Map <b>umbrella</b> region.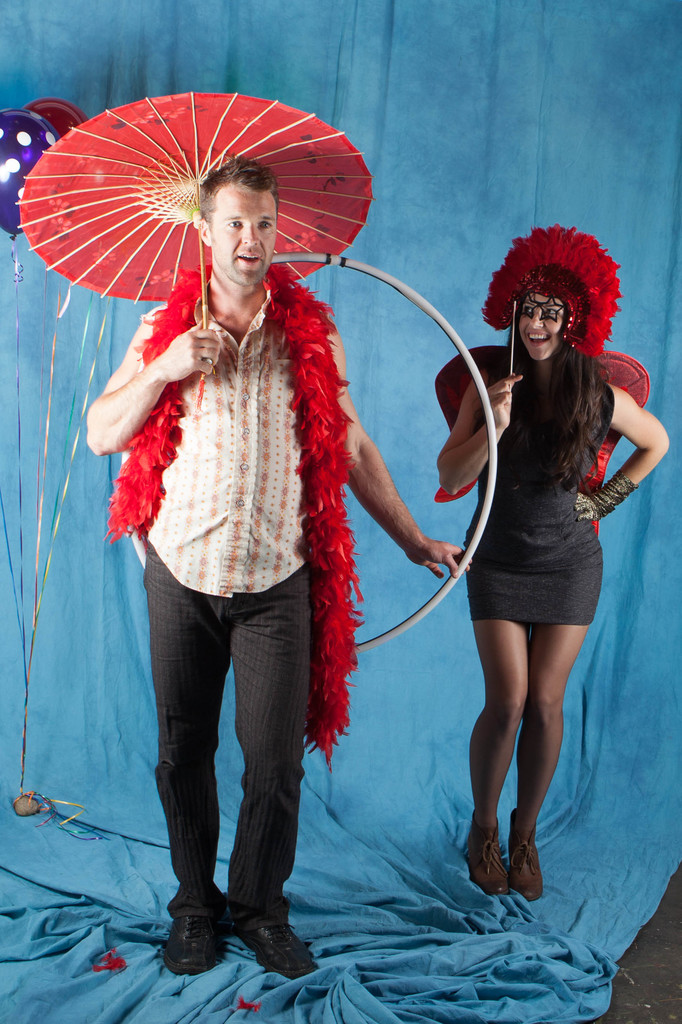
Mapped to pyautogui.locateOnScreen(17, 88, 376, 404).
